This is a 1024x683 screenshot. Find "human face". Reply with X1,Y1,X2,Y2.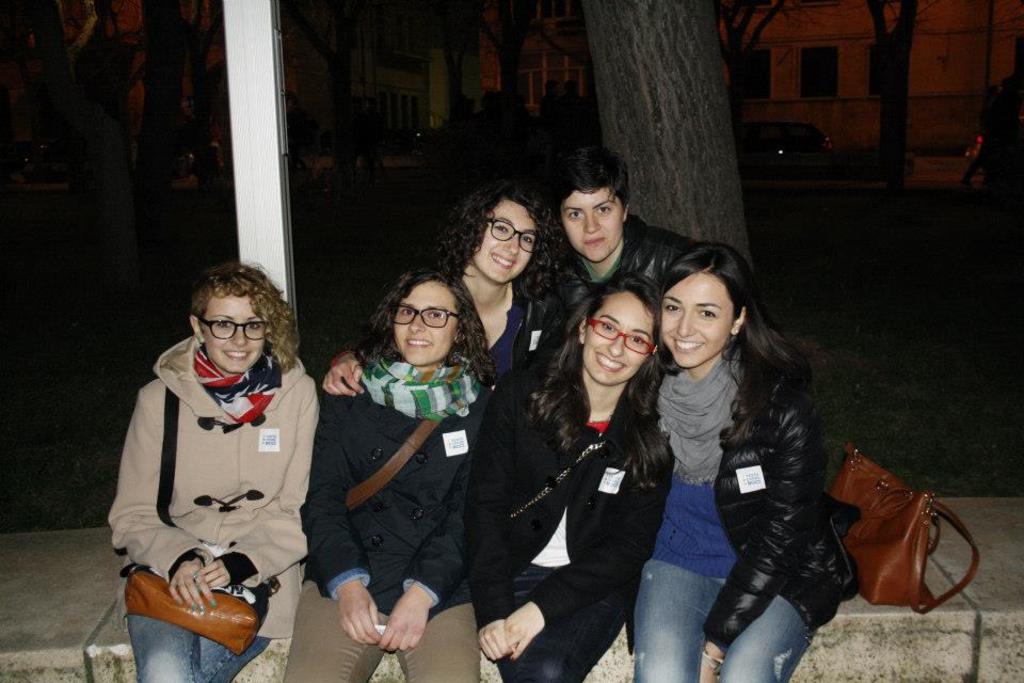
384,281,454,369.
